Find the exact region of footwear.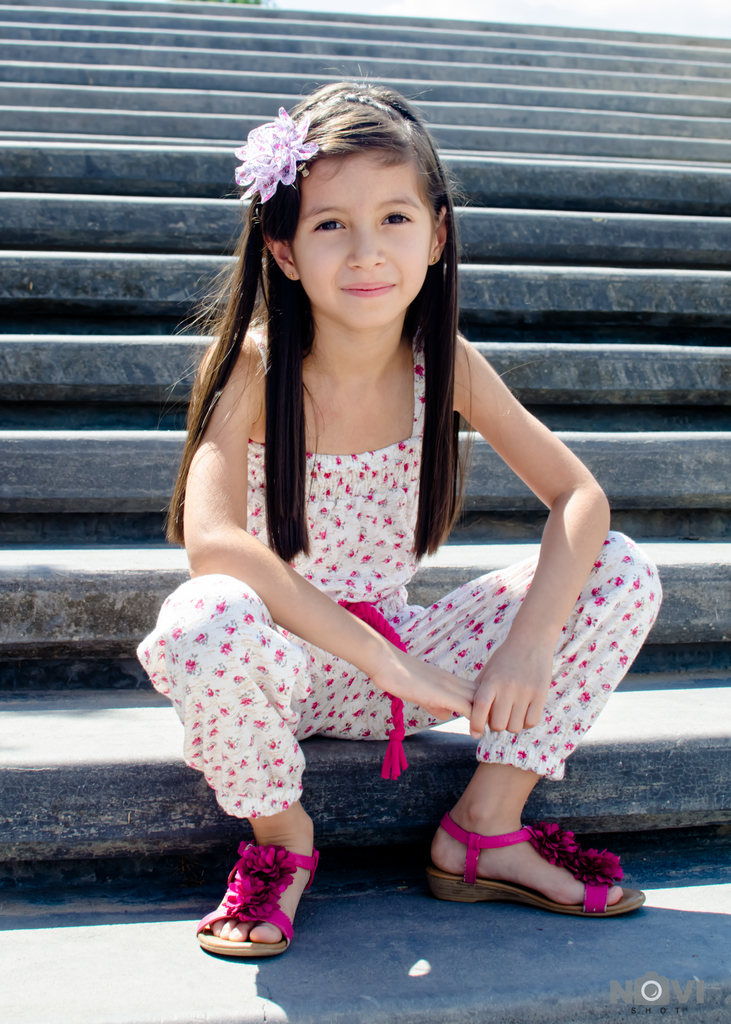
Exact region: [196, 843, 327, 977].
